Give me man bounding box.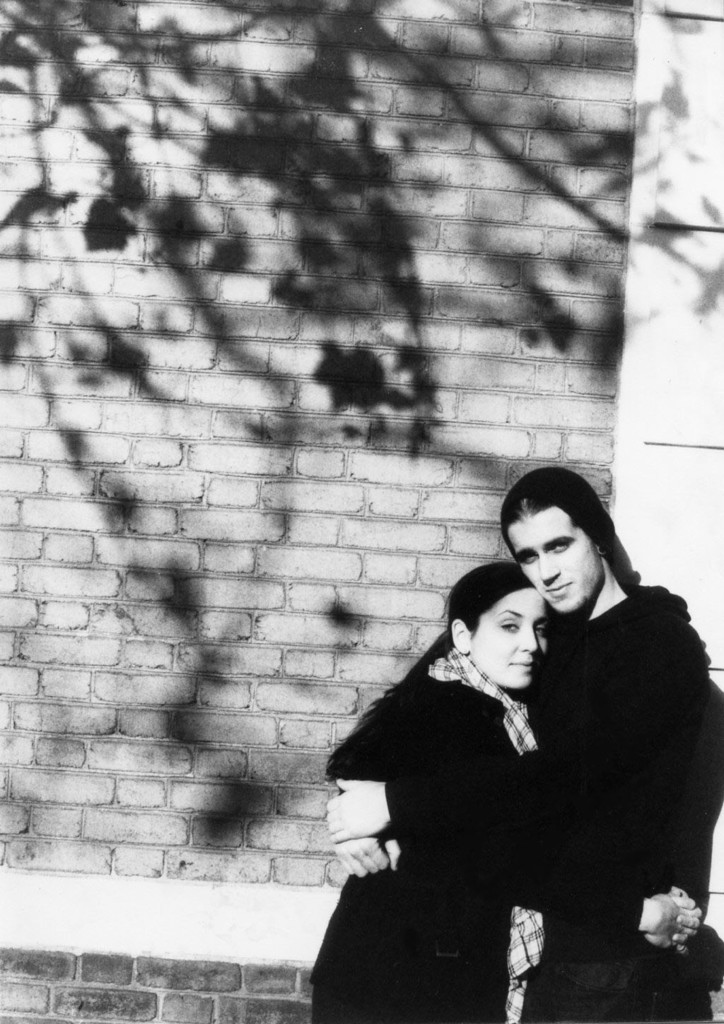
311, 454, 723, 1023.
